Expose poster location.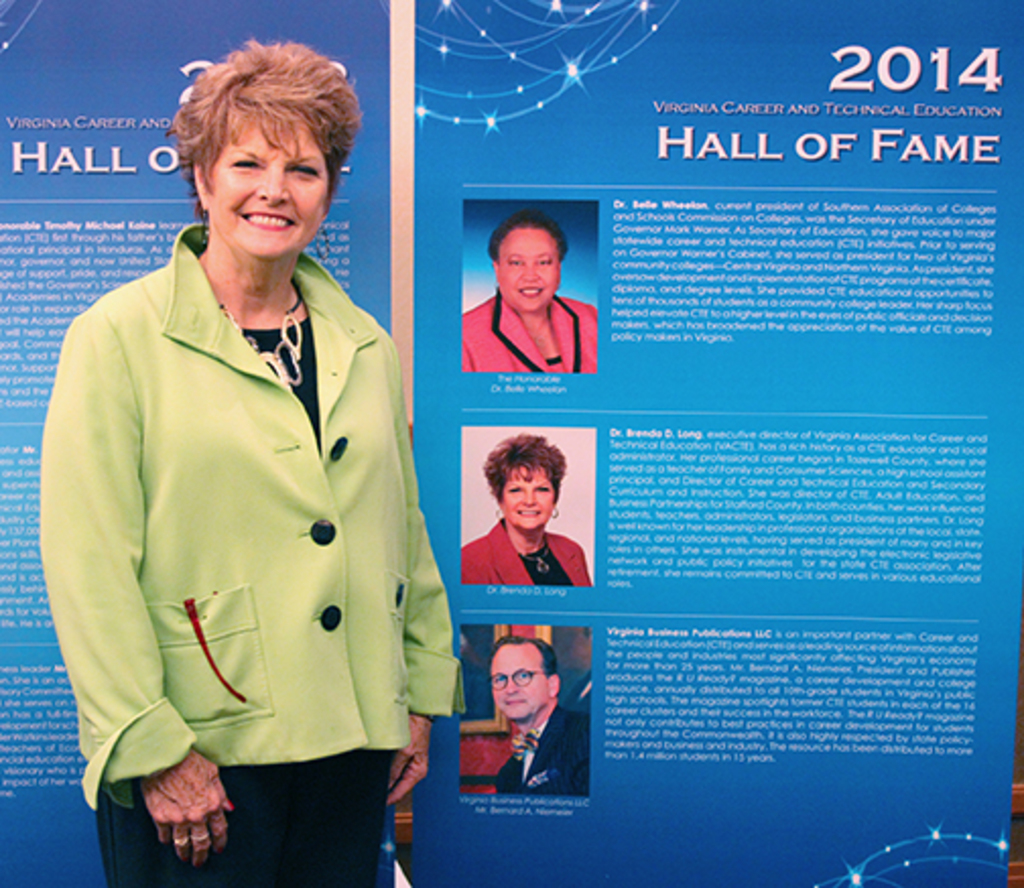
Exposed at <region>0, 0, 394, 886</region>.
